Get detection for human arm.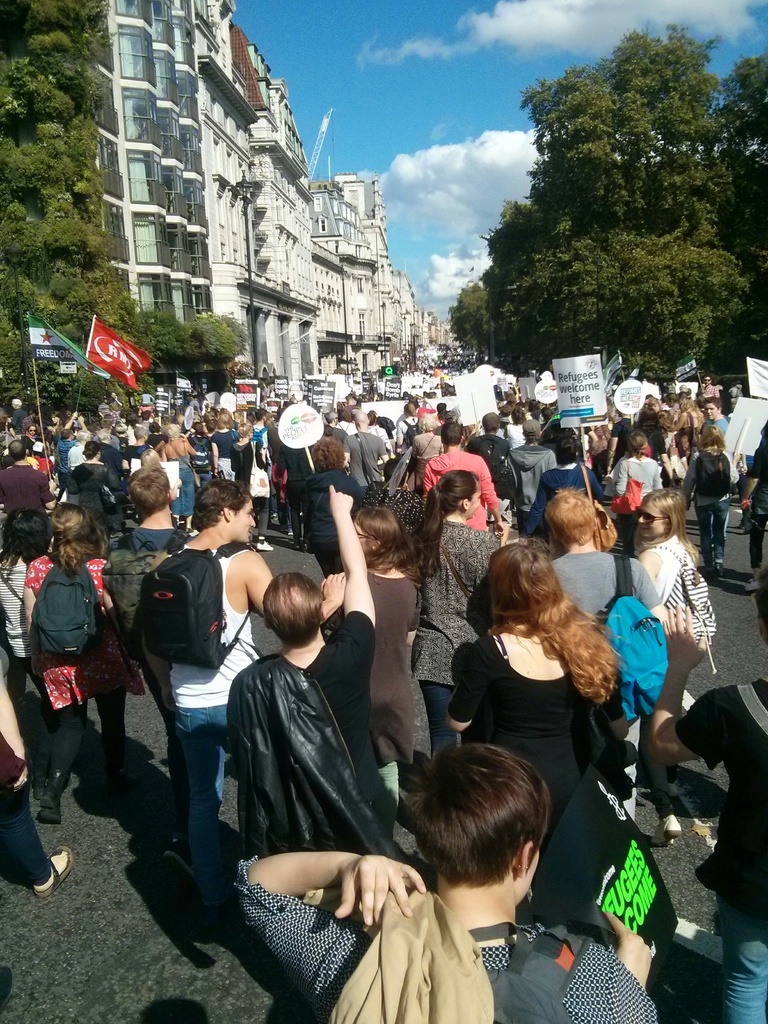
Detection: x1=725, y1=452, x2=739, y2=487.
